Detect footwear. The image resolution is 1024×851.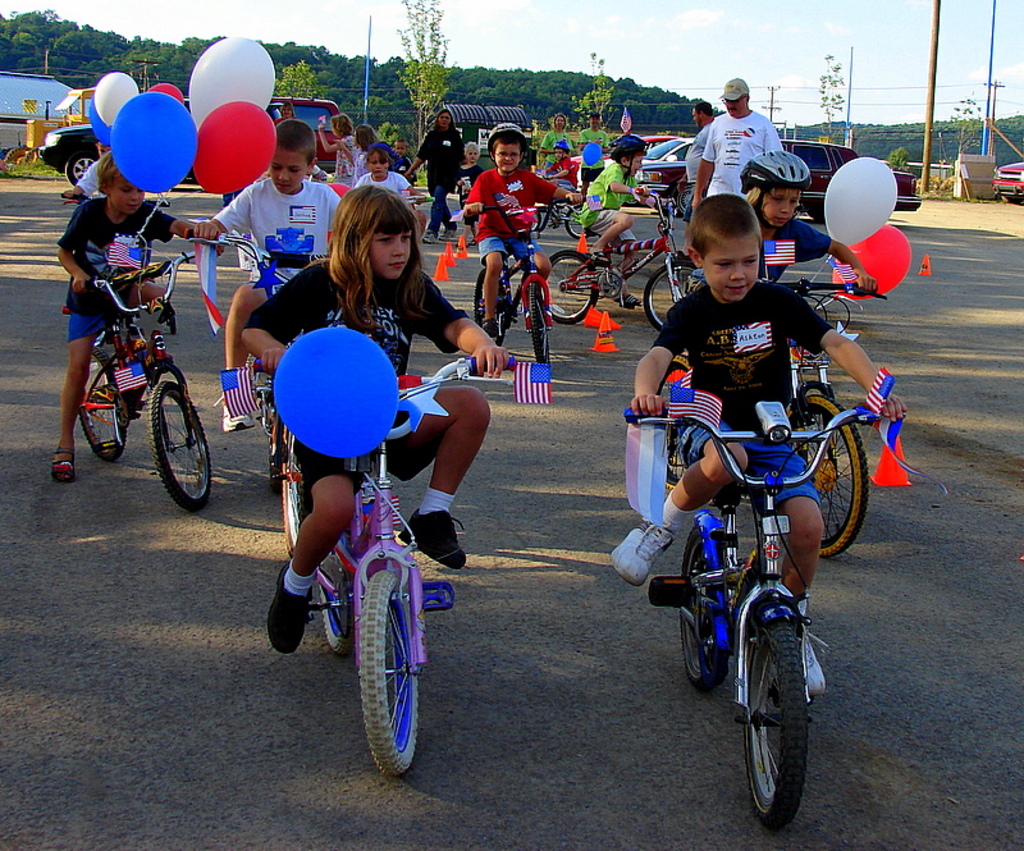
bbox=[611, 522, 672, 591].
